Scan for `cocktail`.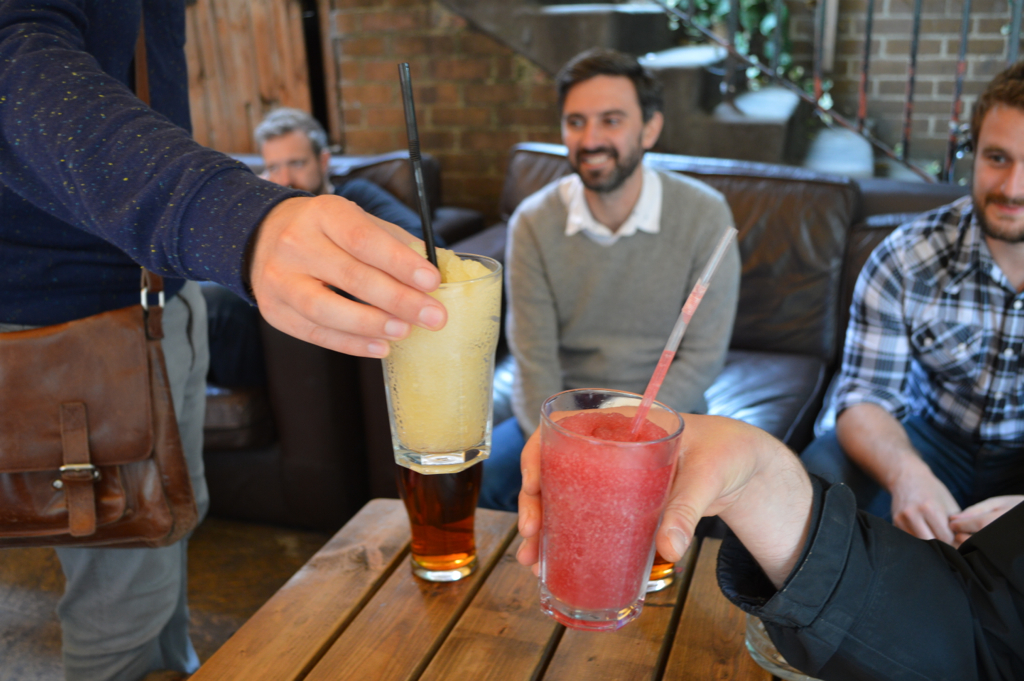
Scan result: {"x1": 534, "y1": 221, "x2": 739, "y2": 637}.
